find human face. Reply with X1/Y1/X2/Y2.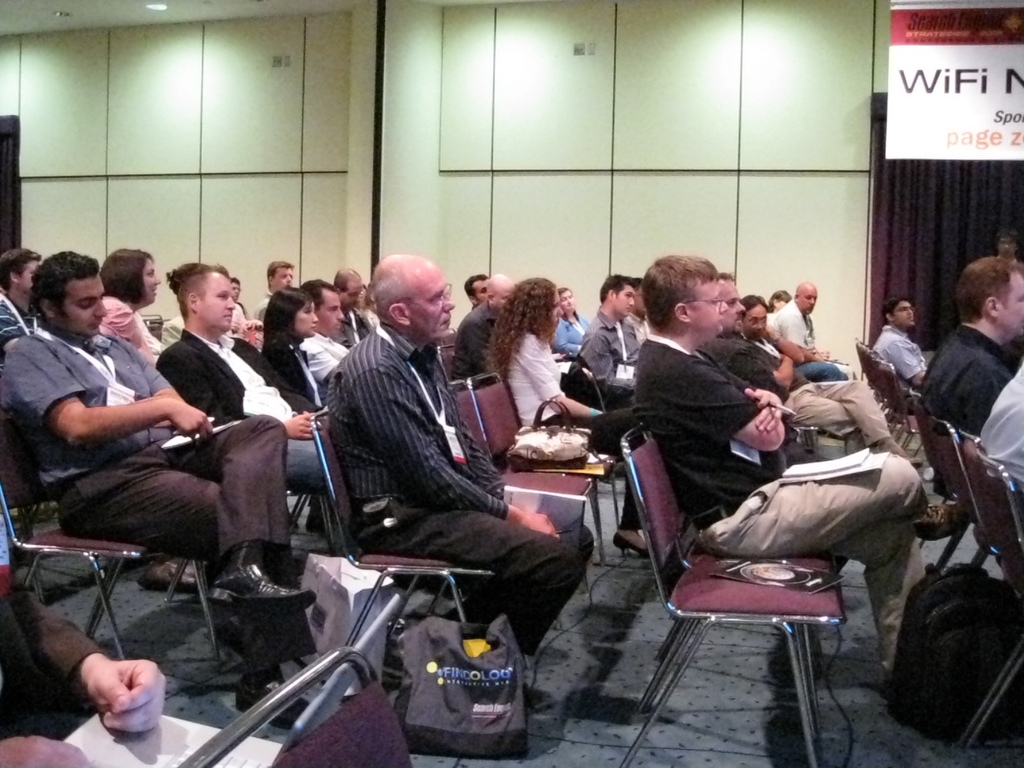
298/303/316/332.
